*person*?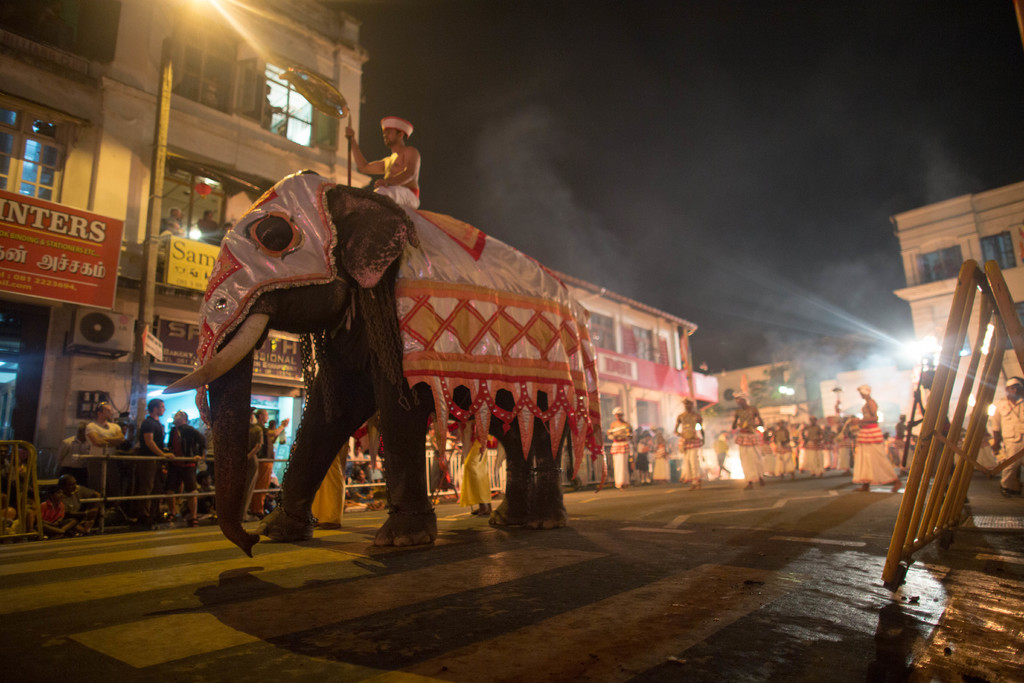
[x1=363, y1=113, x2=426, y2=232]
